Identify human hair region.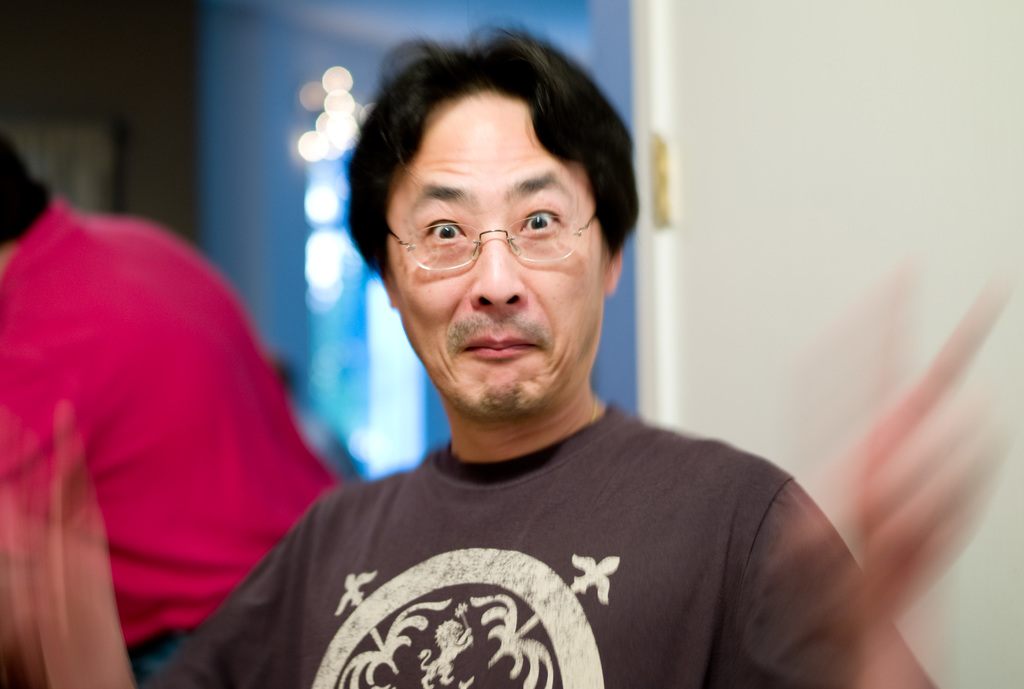
Region: bbox(0, 130, 50, 251).
